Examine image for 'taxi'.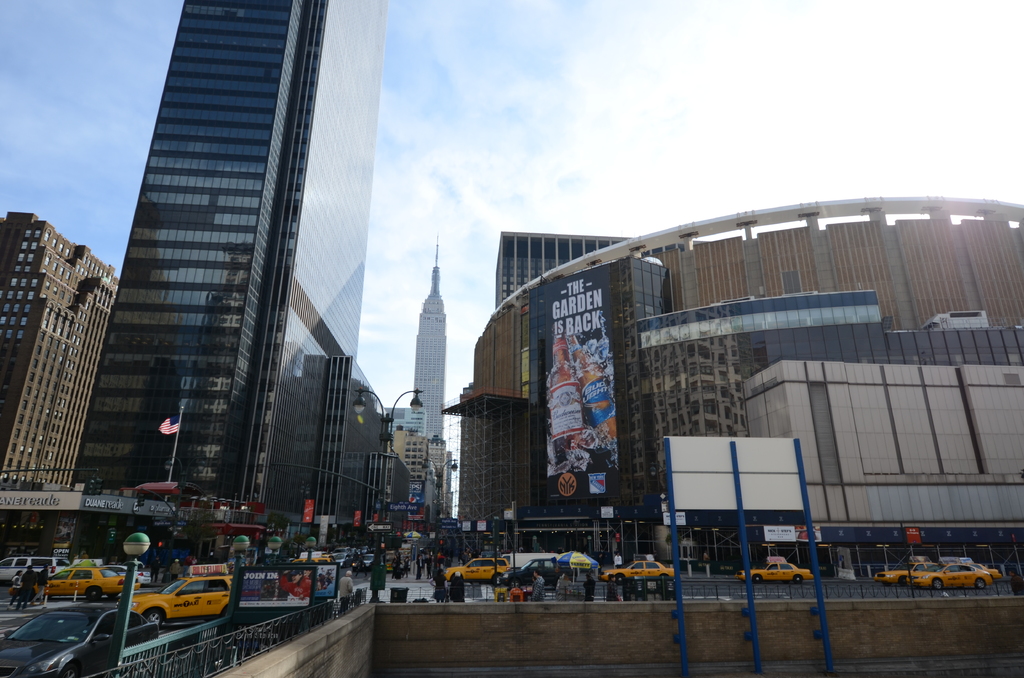
Examination result: crop(598, 561, 679, 587).
